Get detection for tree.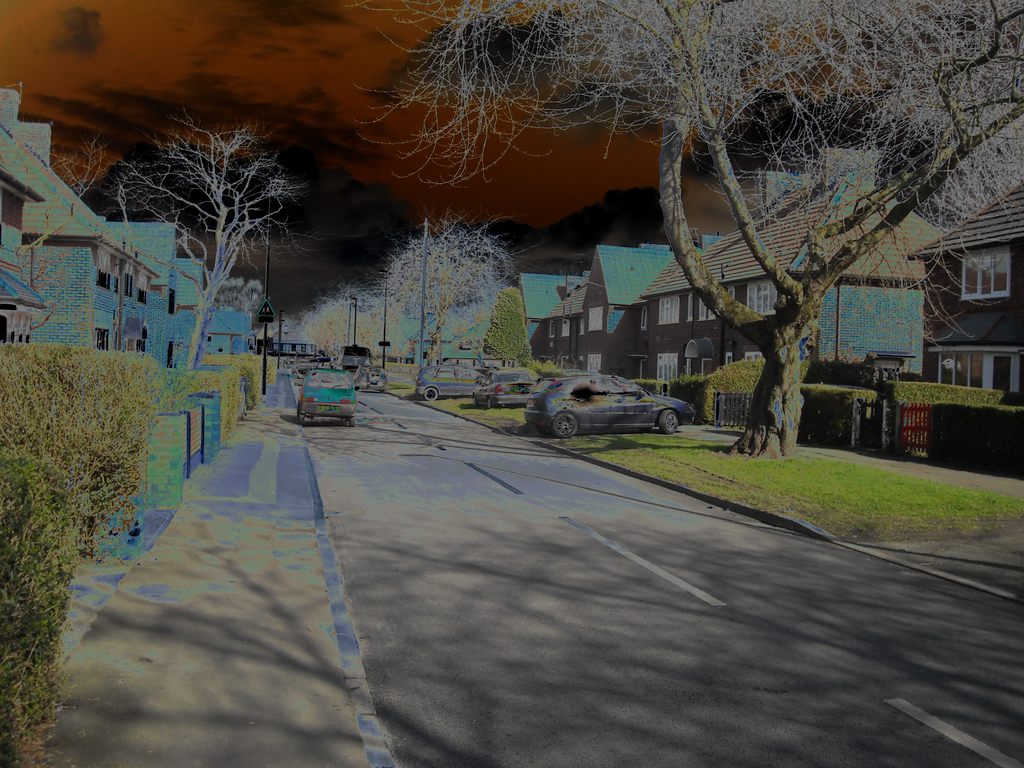
Detection: region(0, 131, 118, 278).
